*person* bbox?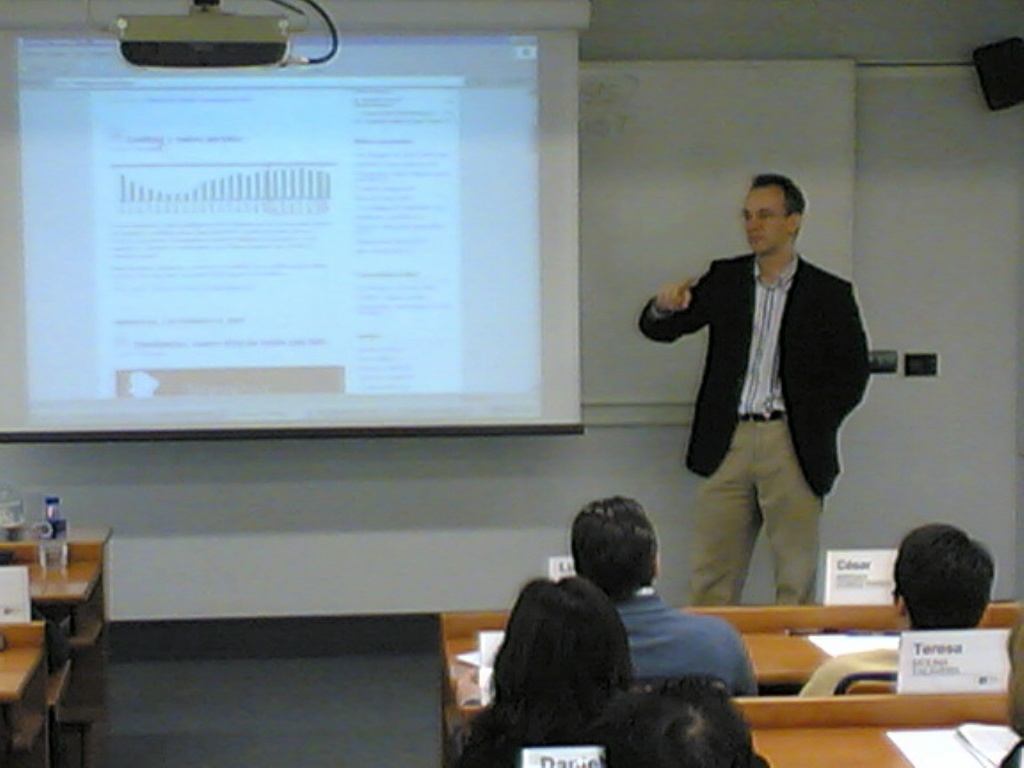
pyautogui.locateOnScreen(568, 486, 764, 700)
